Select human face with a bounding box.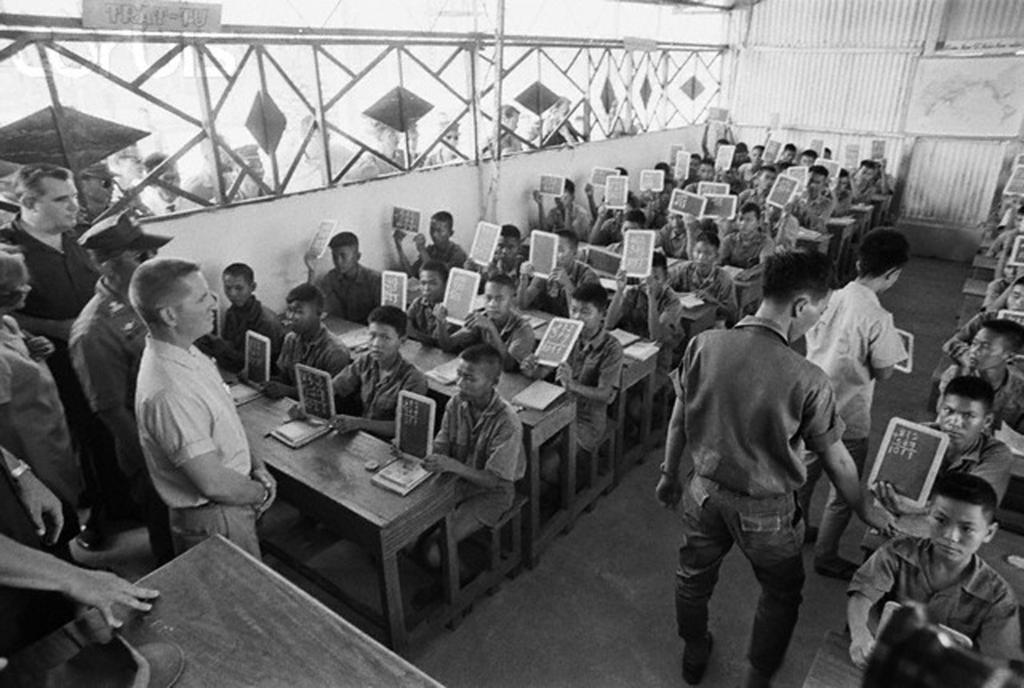
region(366, 317, 398, 361).
